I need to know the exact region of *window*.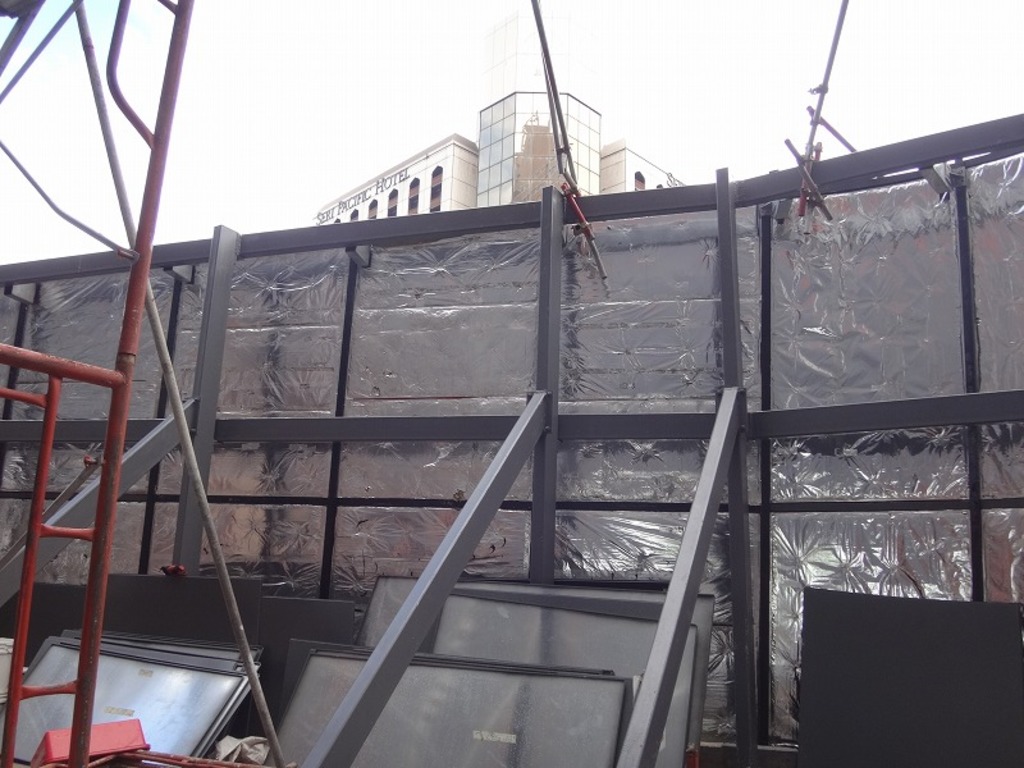
Region: 406,175,419,214.
